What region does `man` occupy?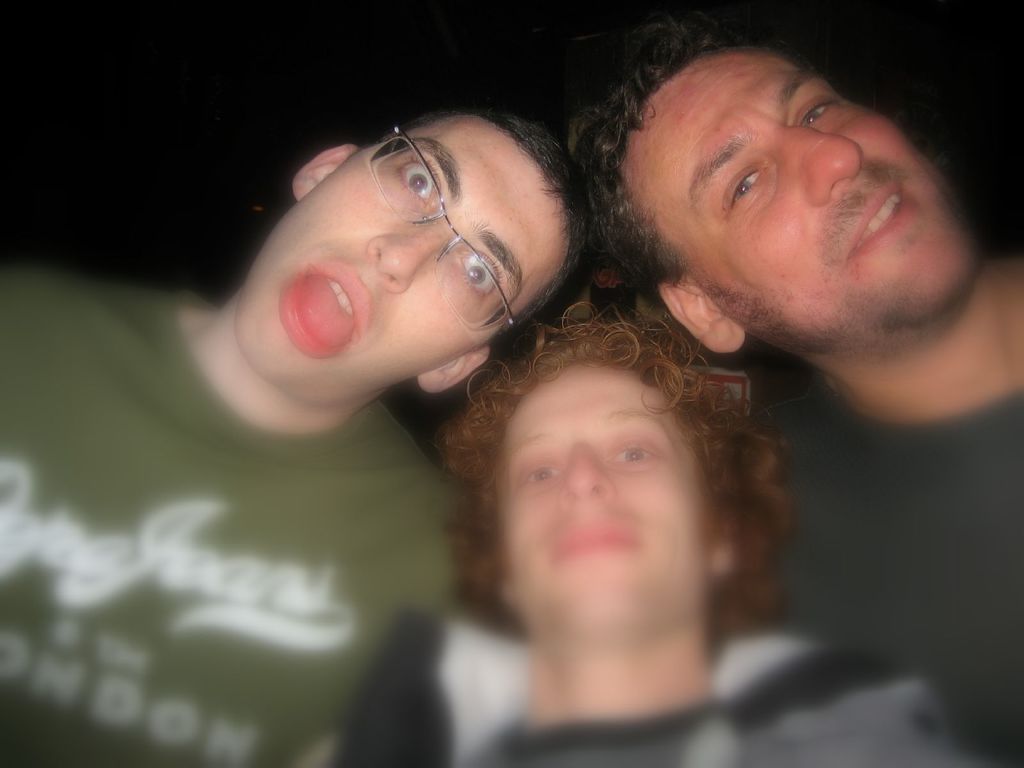
locate(324, 299, 1006, 767).
